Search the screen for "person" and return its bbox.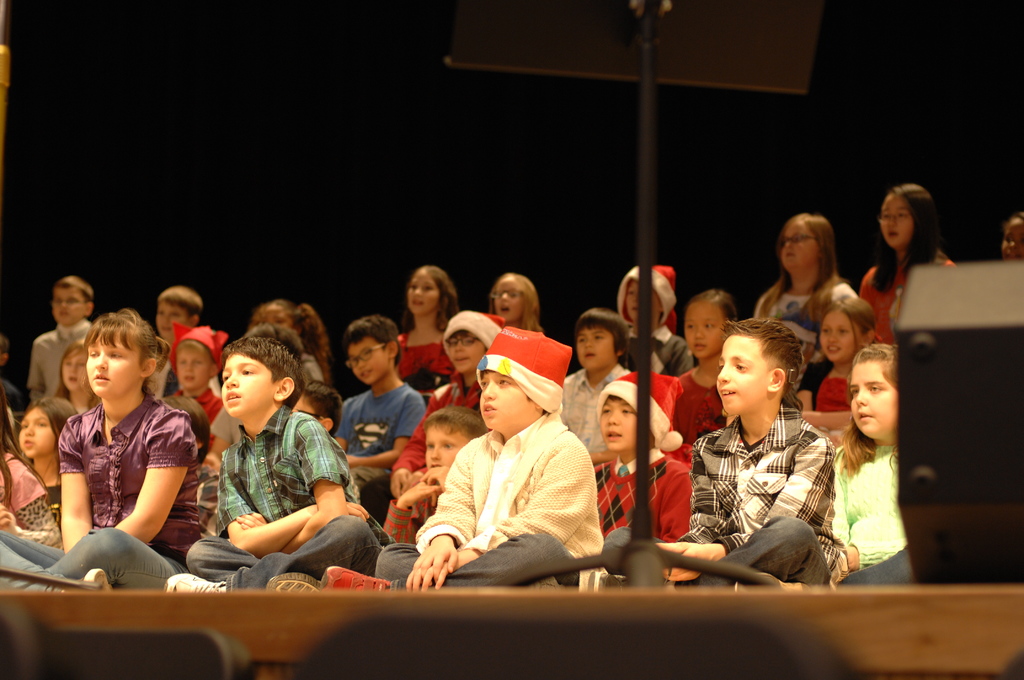
Found: x1=753, y1=209, x2=876, y2=324.
